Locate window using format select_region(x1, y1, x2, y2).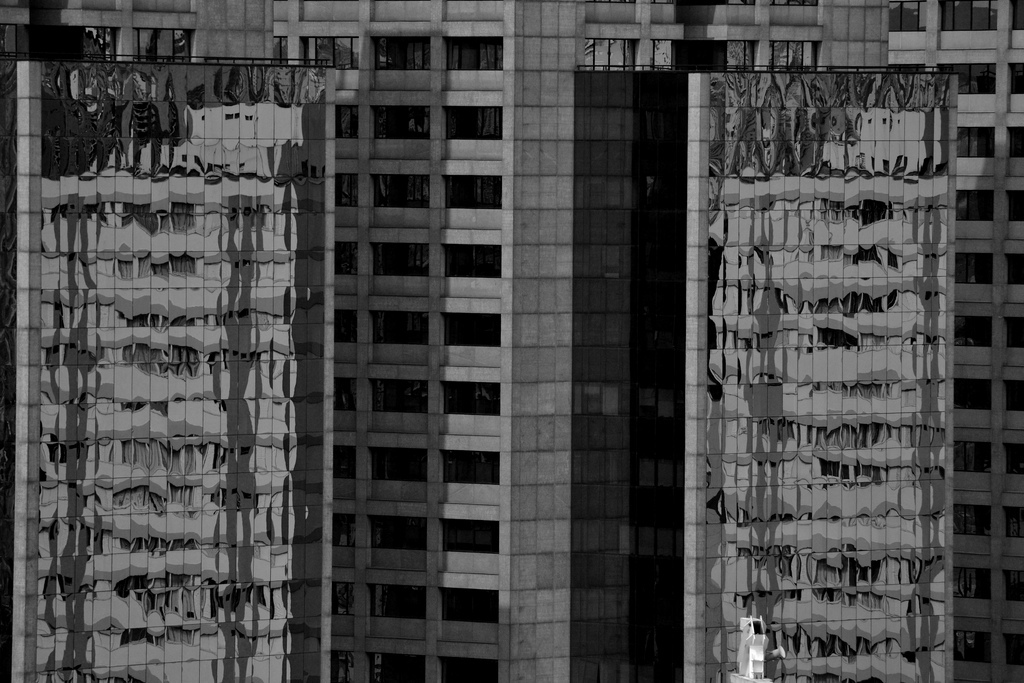
select_region(1006, 186, 1023, 220).
